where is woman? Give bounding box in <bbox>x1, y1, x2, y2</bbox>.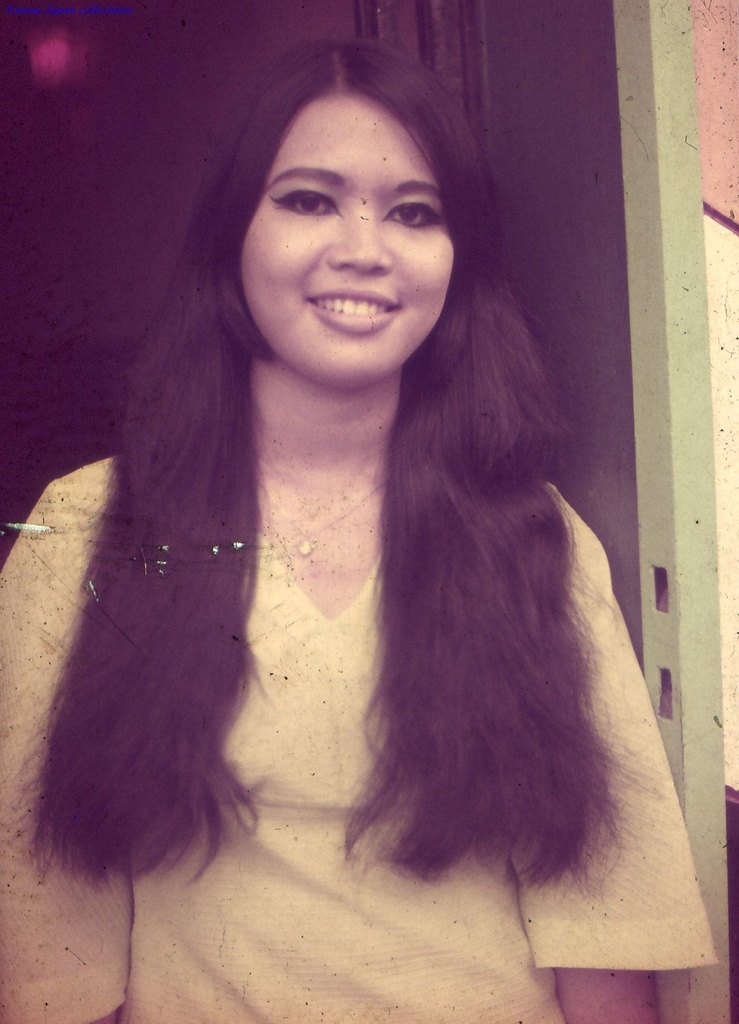
<bbox>87, 63, 671, 982</bbox>.
